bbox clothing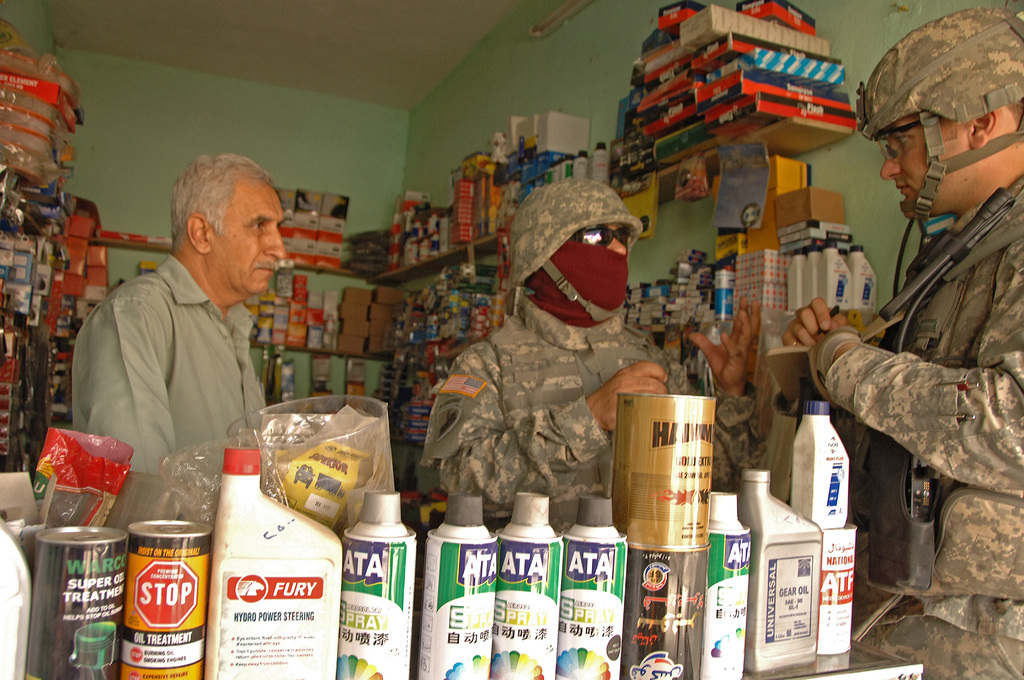
region(404, 176, 759, 522)
